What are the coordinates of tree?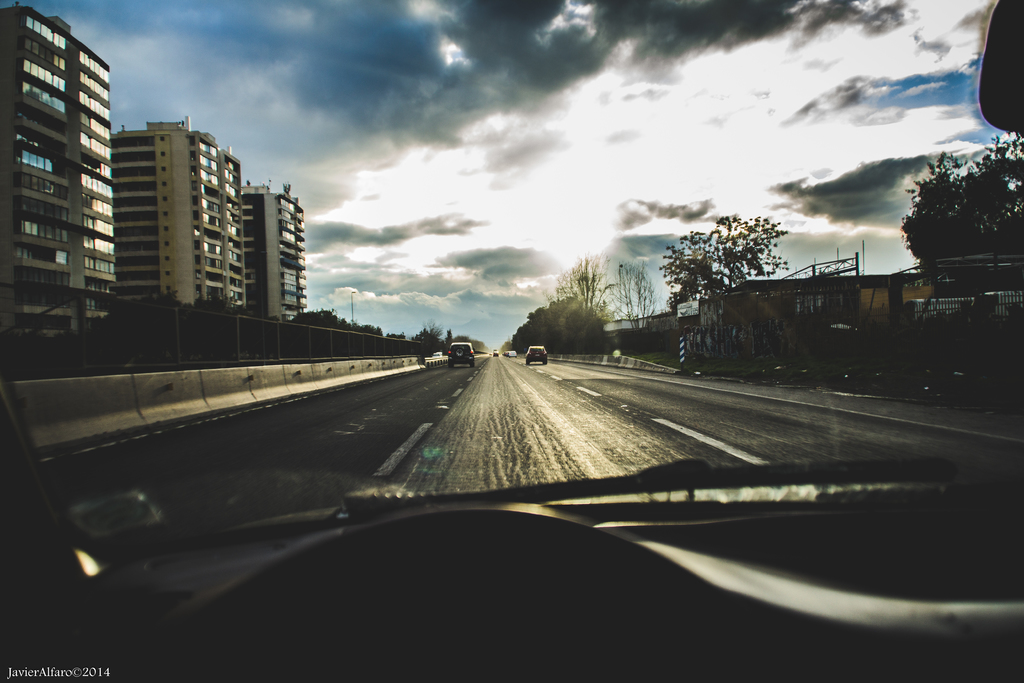
[545, 252, 607, 338].
